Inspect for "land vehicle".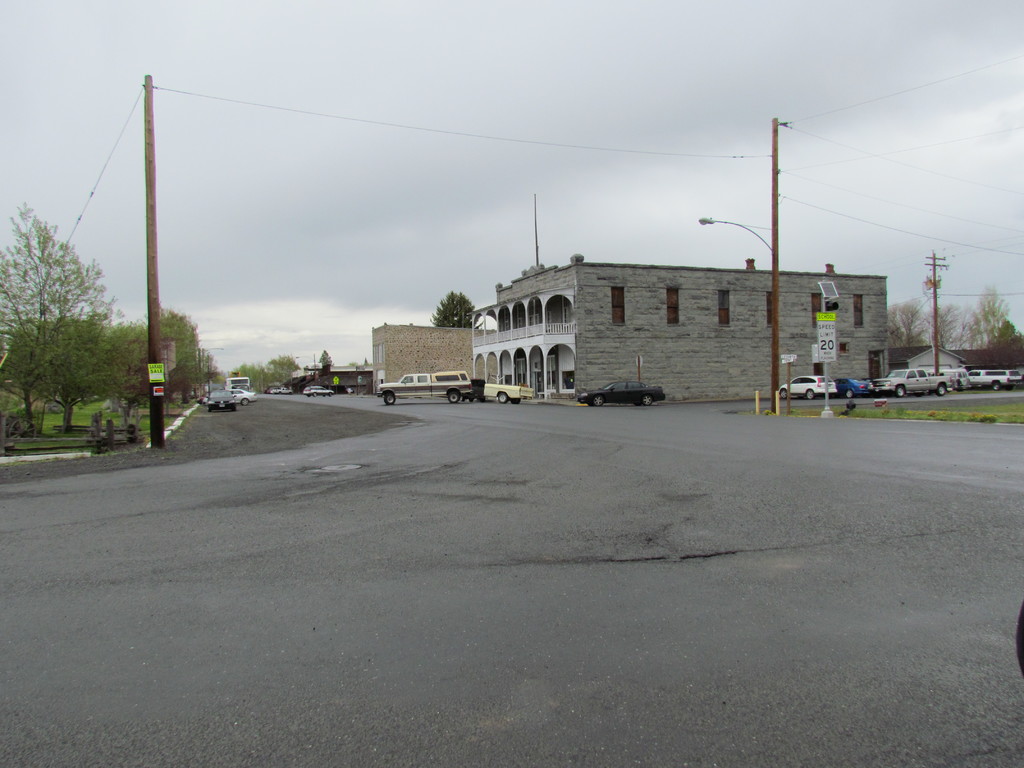
Inspection: [207,391,235,412].
